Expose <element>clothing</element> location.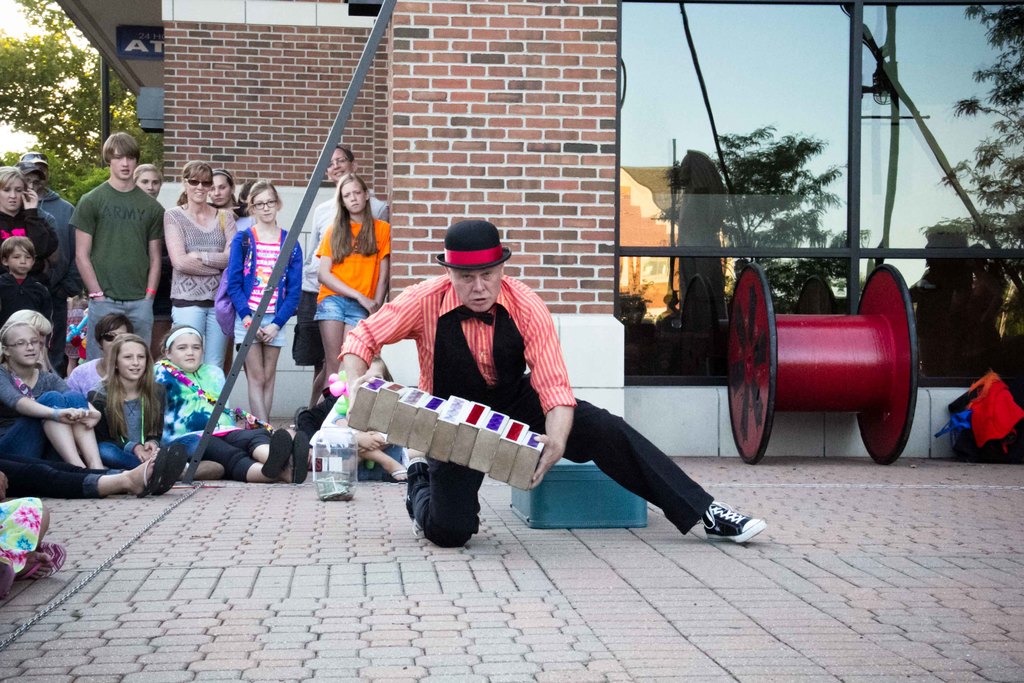
Exposed at 291 199 389 369.
